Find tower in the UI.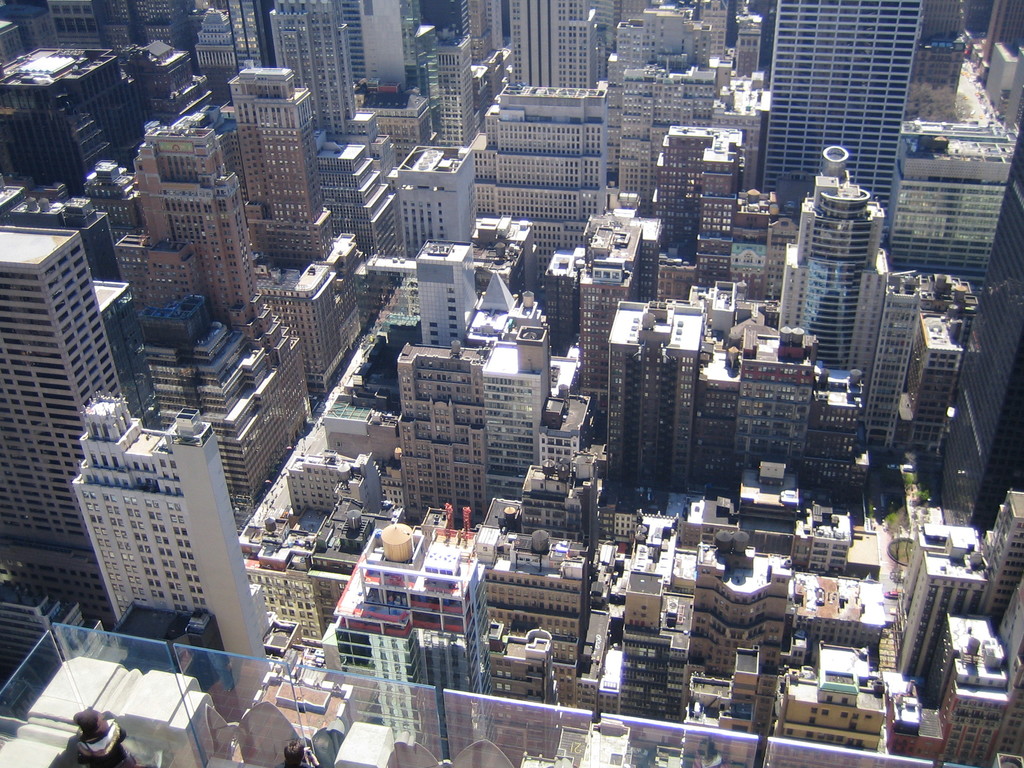
UI element at [410,230,487,343].
